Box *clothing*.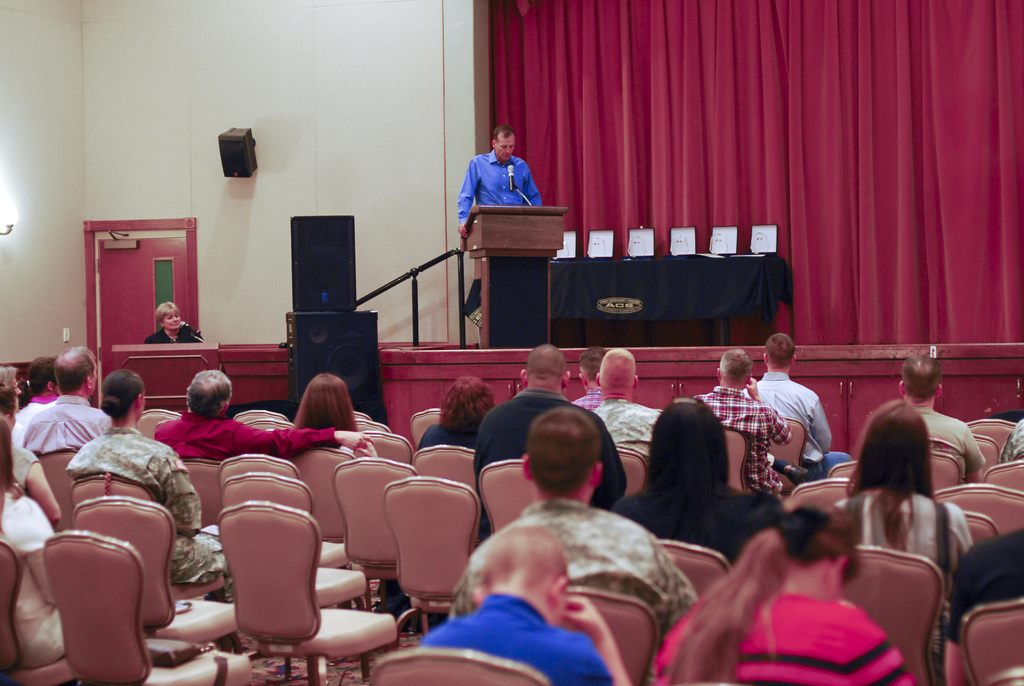
[x1=448, y1=495, x2=698, y2=625].
